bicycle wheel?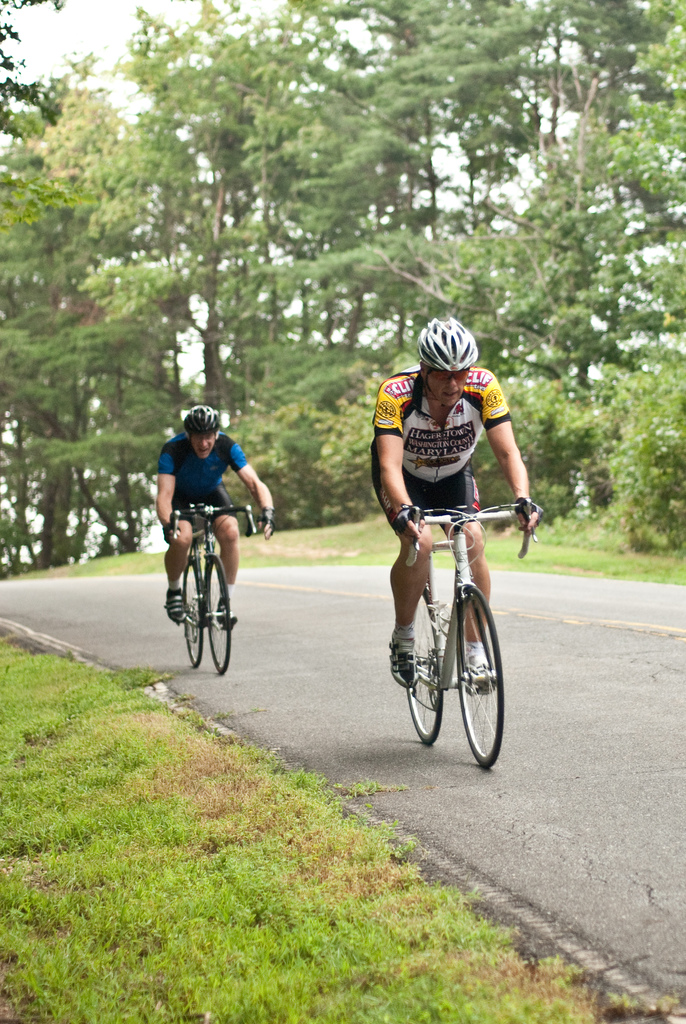
179/557/206/668
